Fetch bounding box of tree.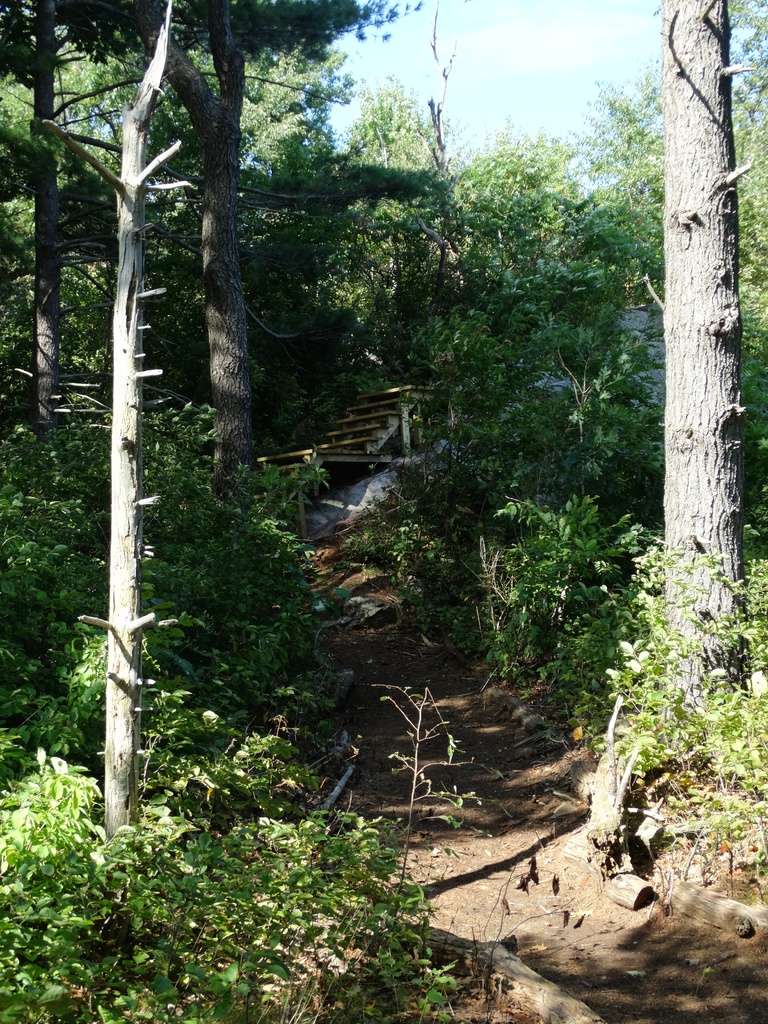
Bbox: l=645, t=0, r=753, b=853.
